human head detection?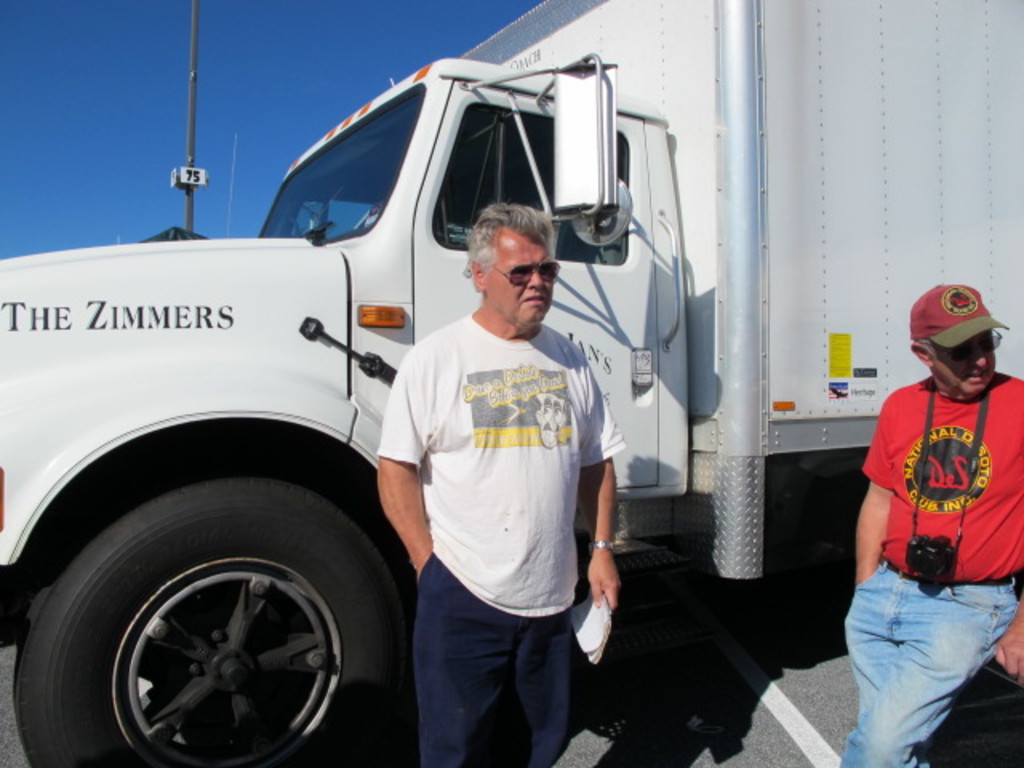
464 202 560 334
